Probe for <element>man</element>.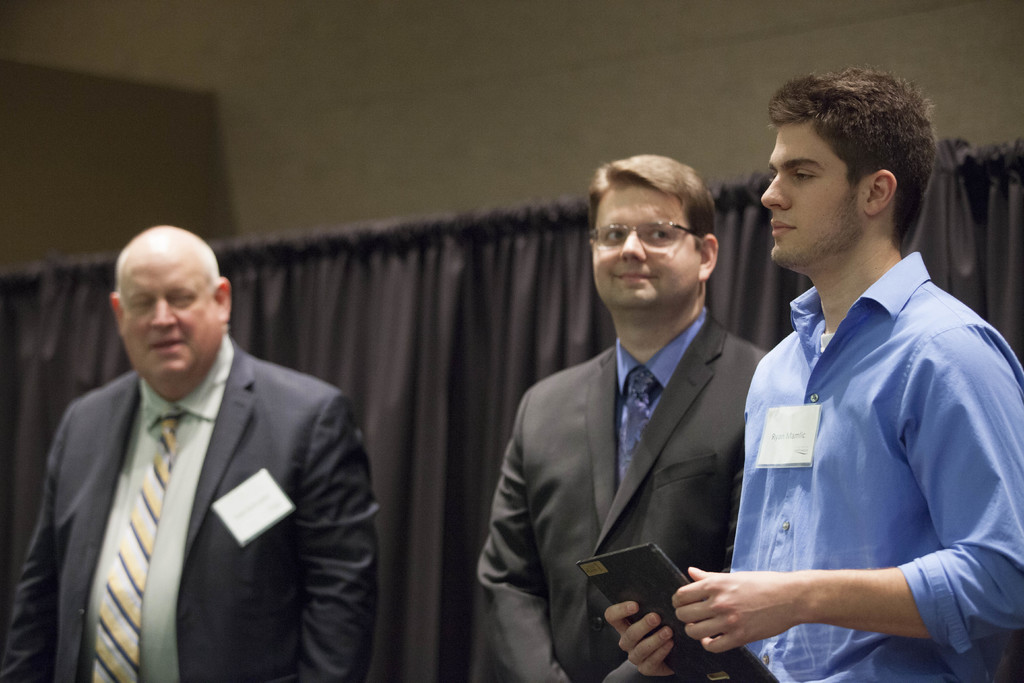
Probe result: <bbox>35, 222, 393, 682</bbox>.
